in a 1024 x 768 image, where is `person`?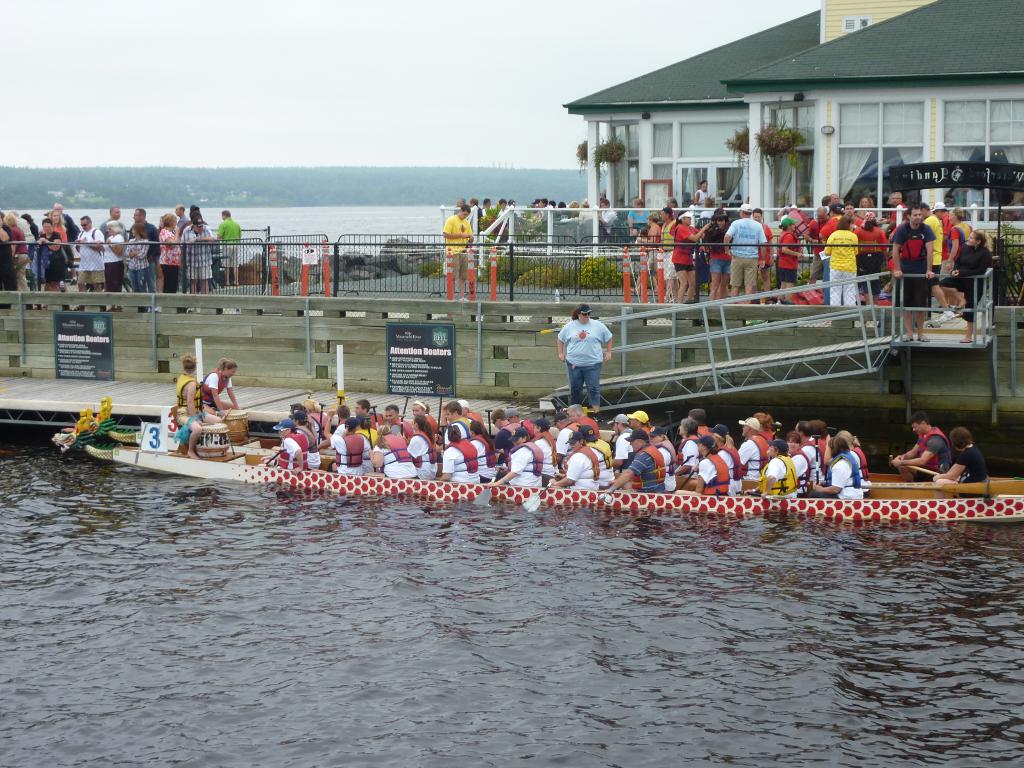
BBox(455, 198, 466, 211).
